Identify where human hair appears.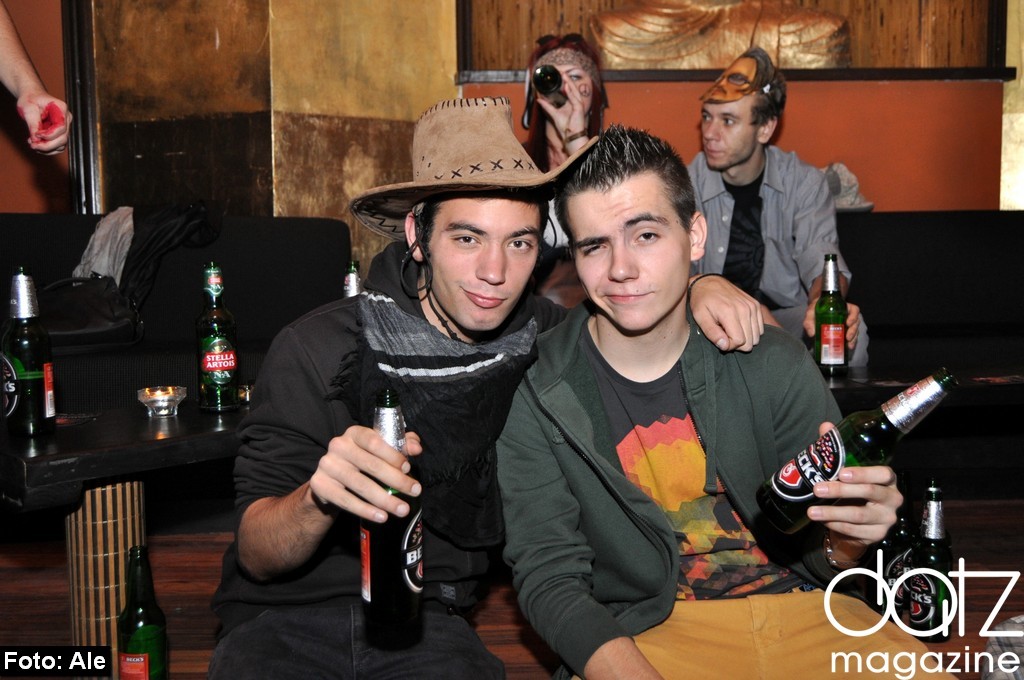
Appears at [526,34,609,168].
